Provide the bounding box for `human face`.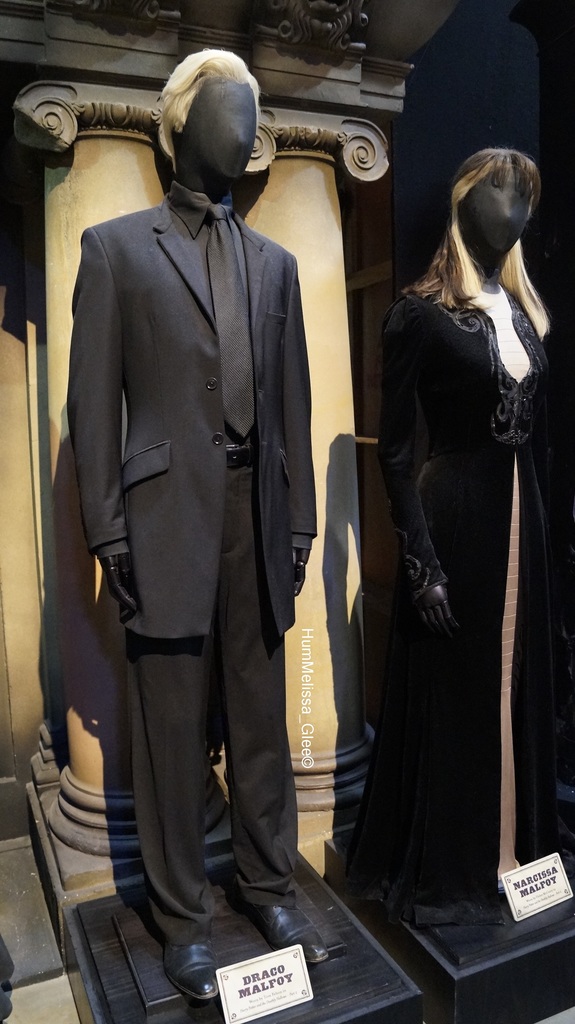
{"x1": 459, "y1": 161, "x2": 530, "y2": 255}.
